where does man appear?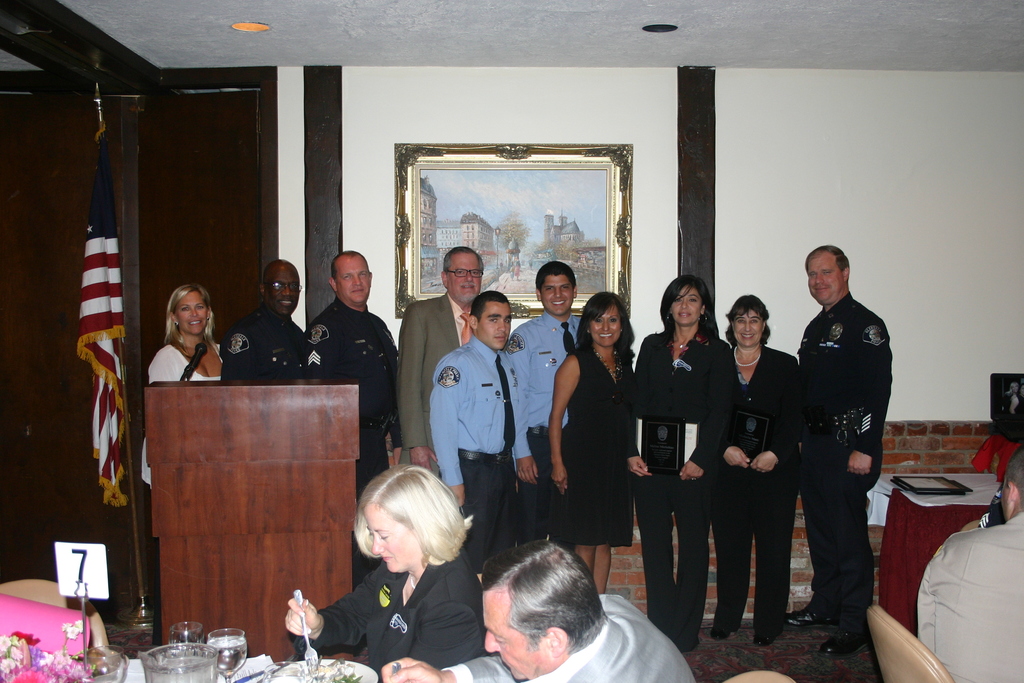
Appears at <region>380, 536, 696, 682</region>.
